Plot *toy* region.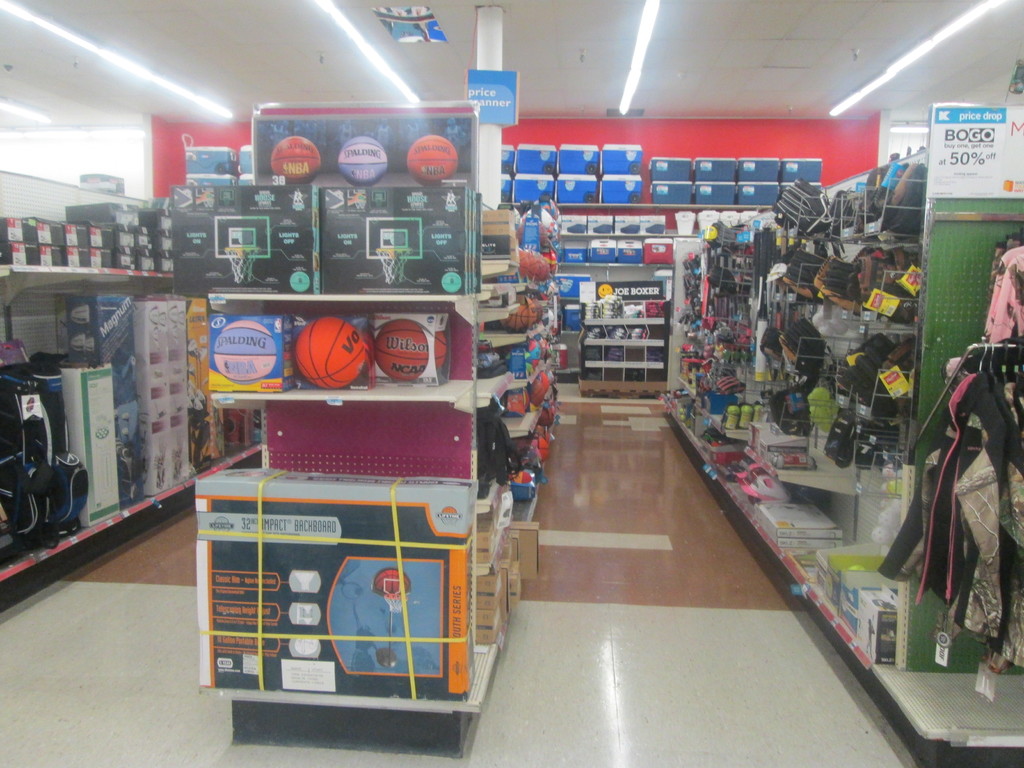
Plotted at [x1=492, y1=292, x2=532, y2=335].
